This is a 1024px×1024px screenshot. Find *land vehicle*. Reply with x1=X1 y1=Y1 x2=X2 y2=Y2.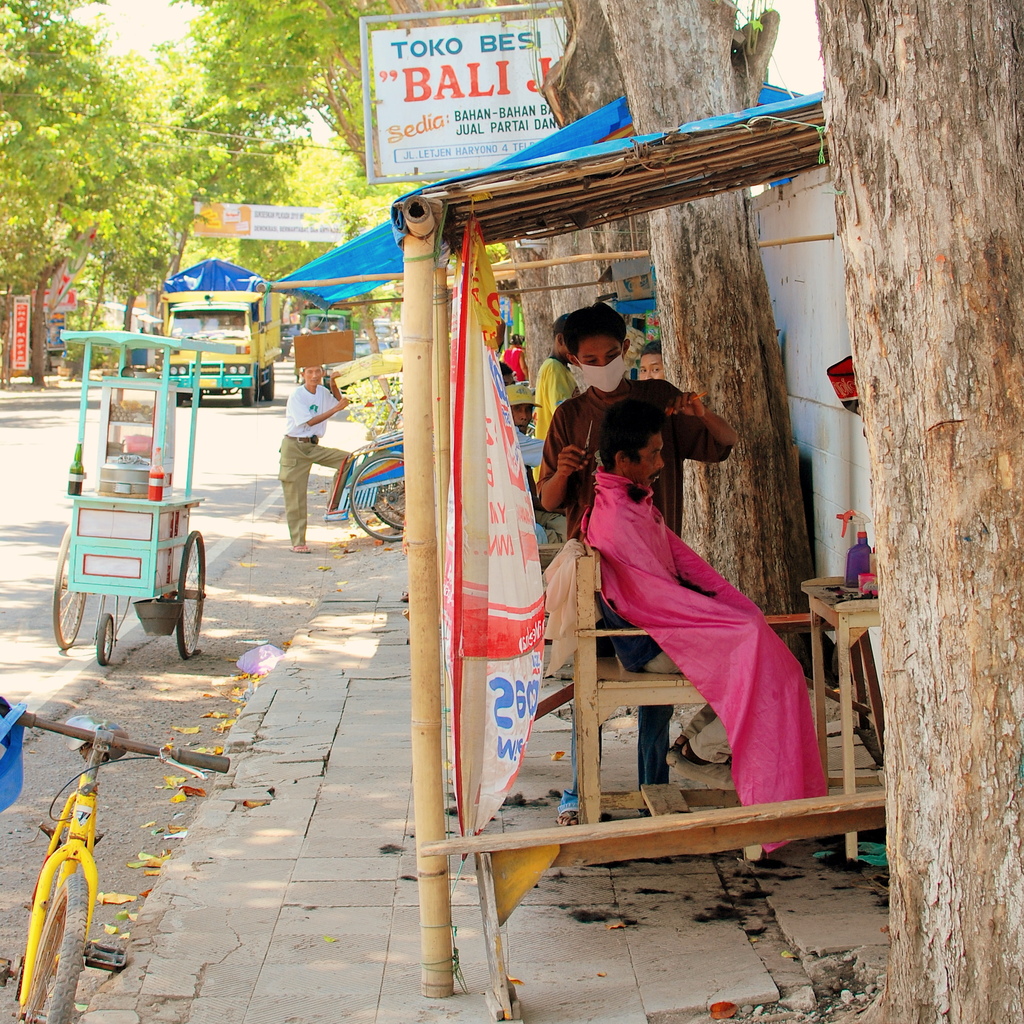
x1=0 y1=696 x2=230 y2=1023.
